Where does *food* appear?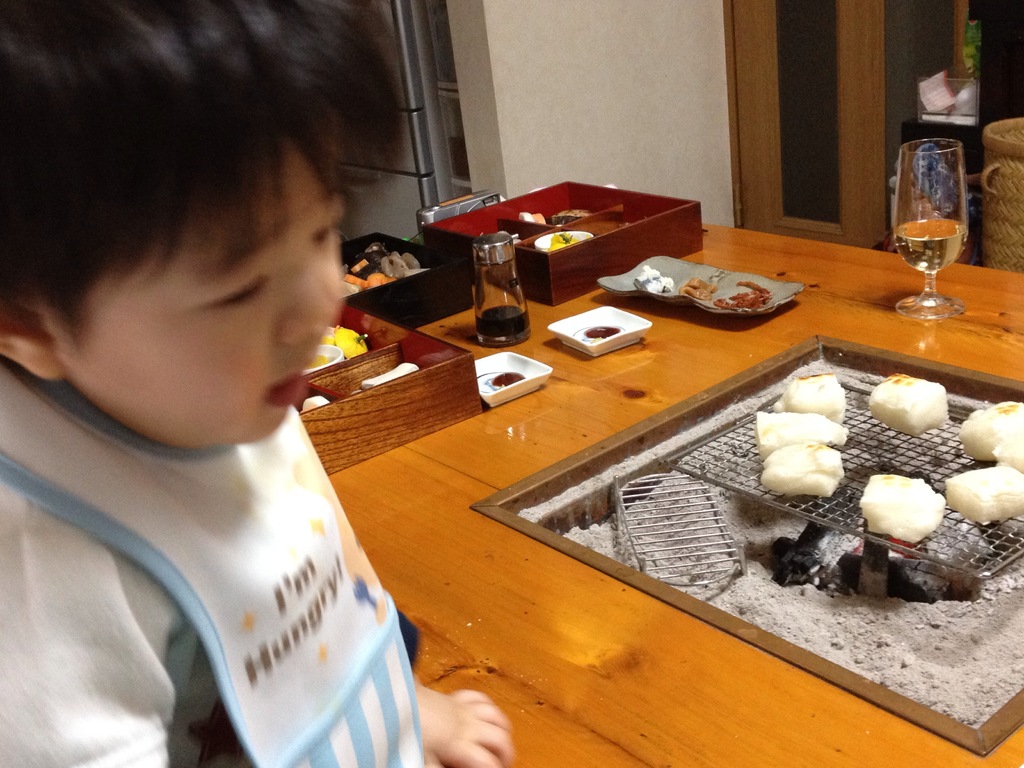
Appears at locate(956, 399, 1022, 463).
